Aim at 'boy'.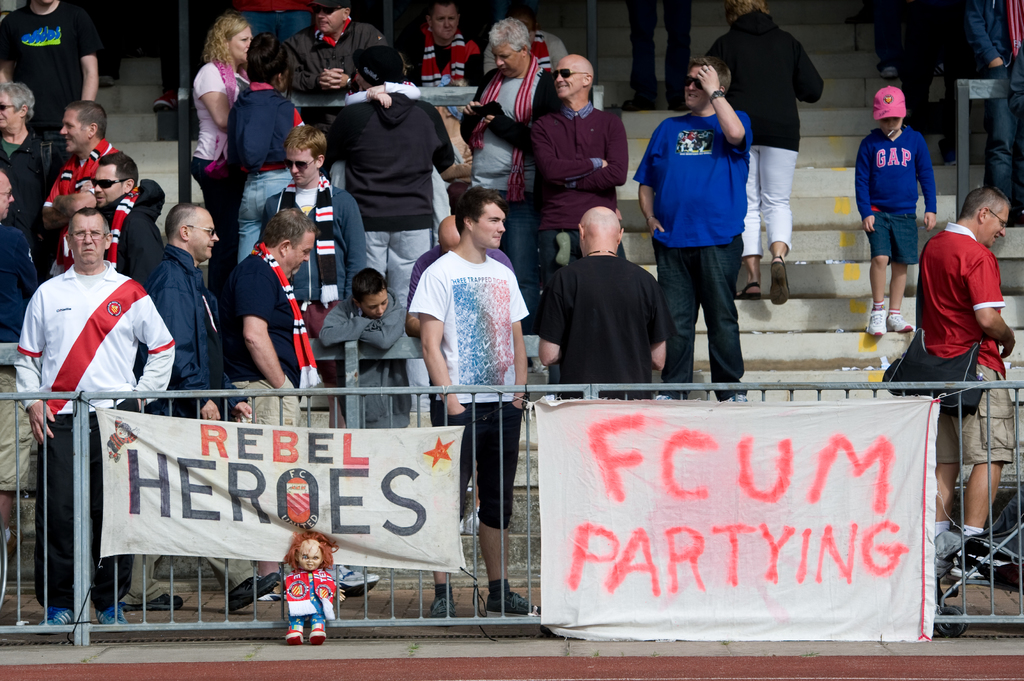
Aimed at Rect(231, 0, 312, 44).
